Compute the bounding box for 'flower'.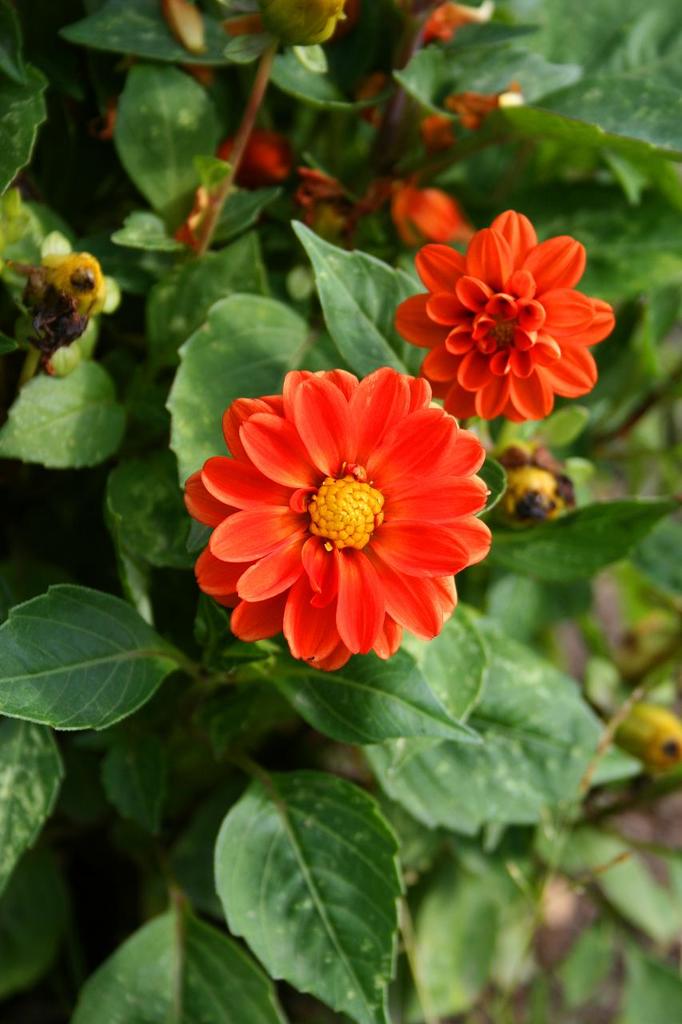
box=[389, 205, 615, 420].
